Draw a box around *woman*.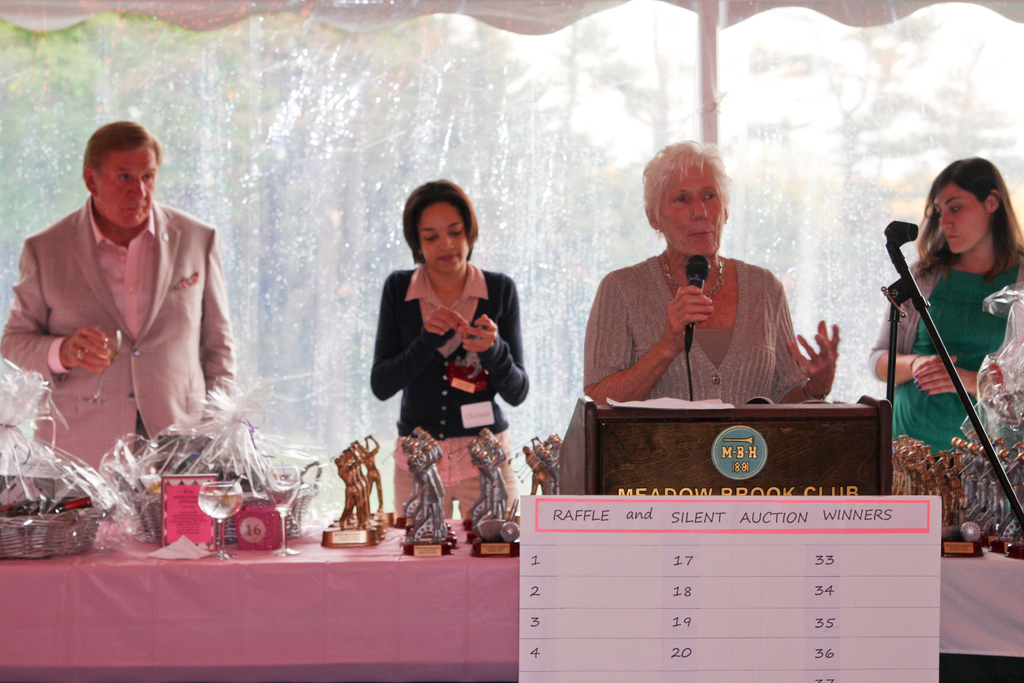
[x1=582, y1=139, x2=844, y2=400].
